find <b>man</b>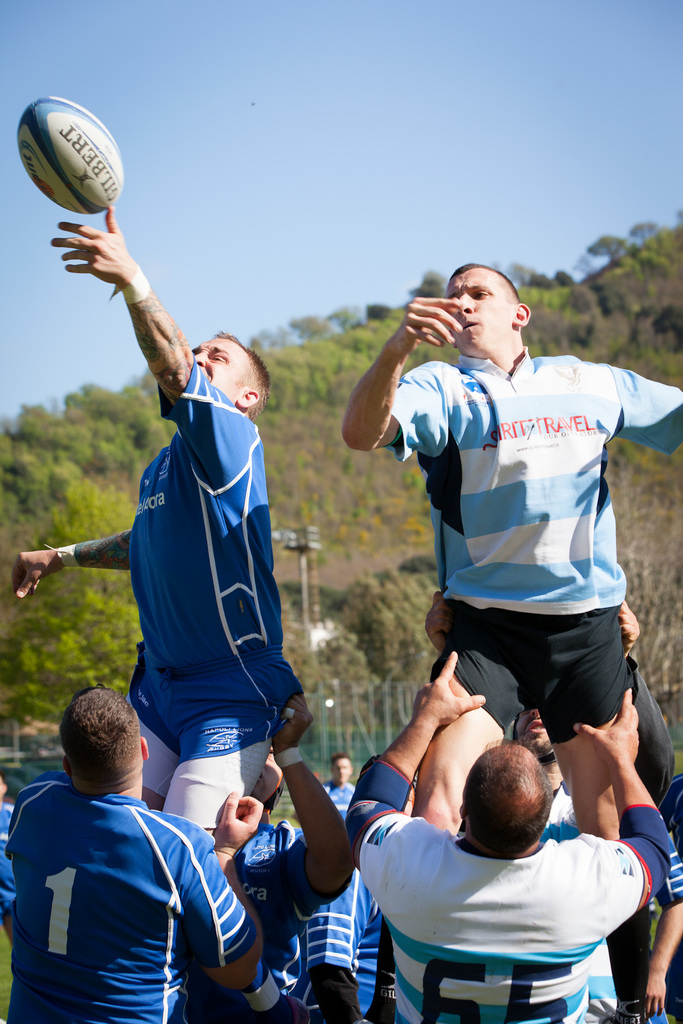
(347, 256, 682, 838)
